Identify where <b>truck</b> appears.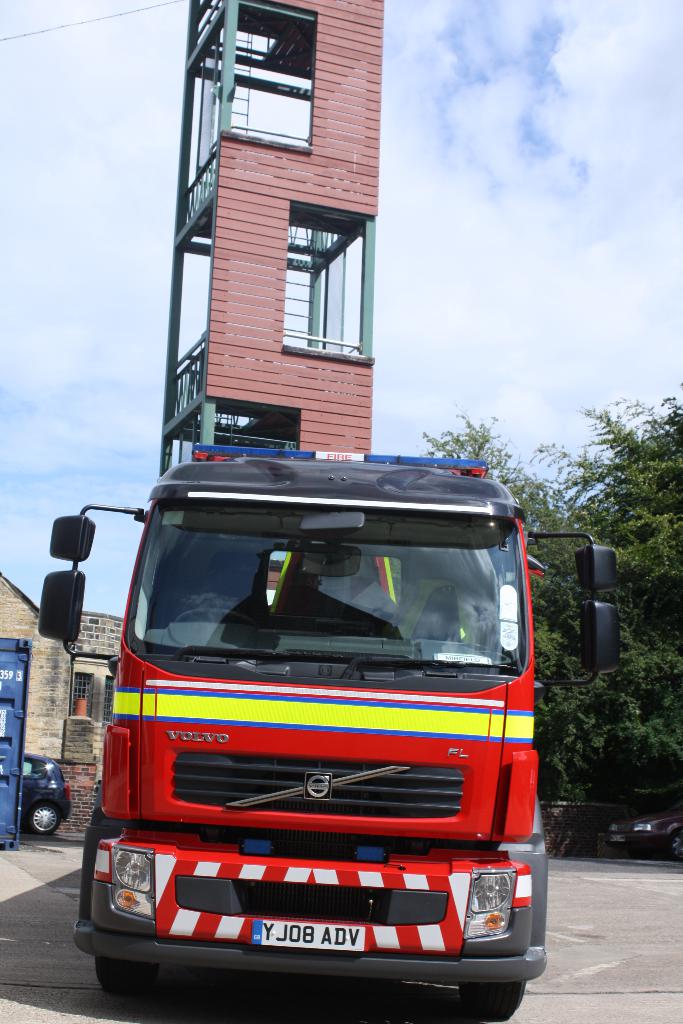
Appears at crop(88, 449, 565, 1012).
